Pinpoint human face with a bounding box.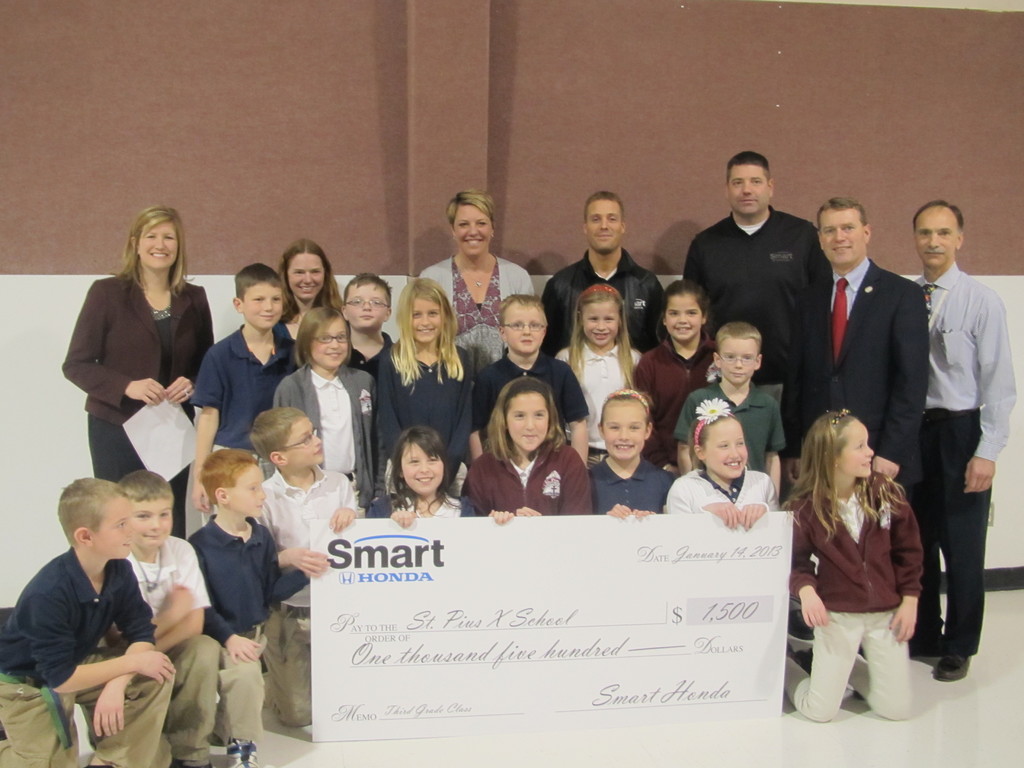
(311,320,348,371).
